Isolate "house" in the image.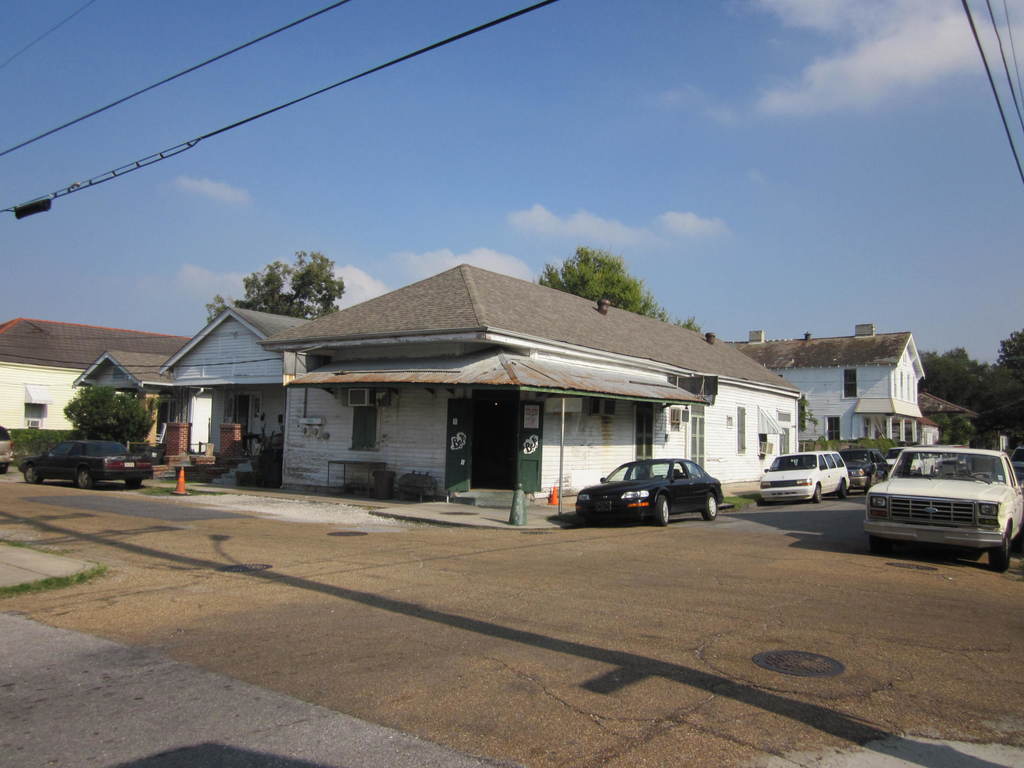
Isolated region: {"left": 151, "top": 280, "right": 304, "bottom": 484}.
